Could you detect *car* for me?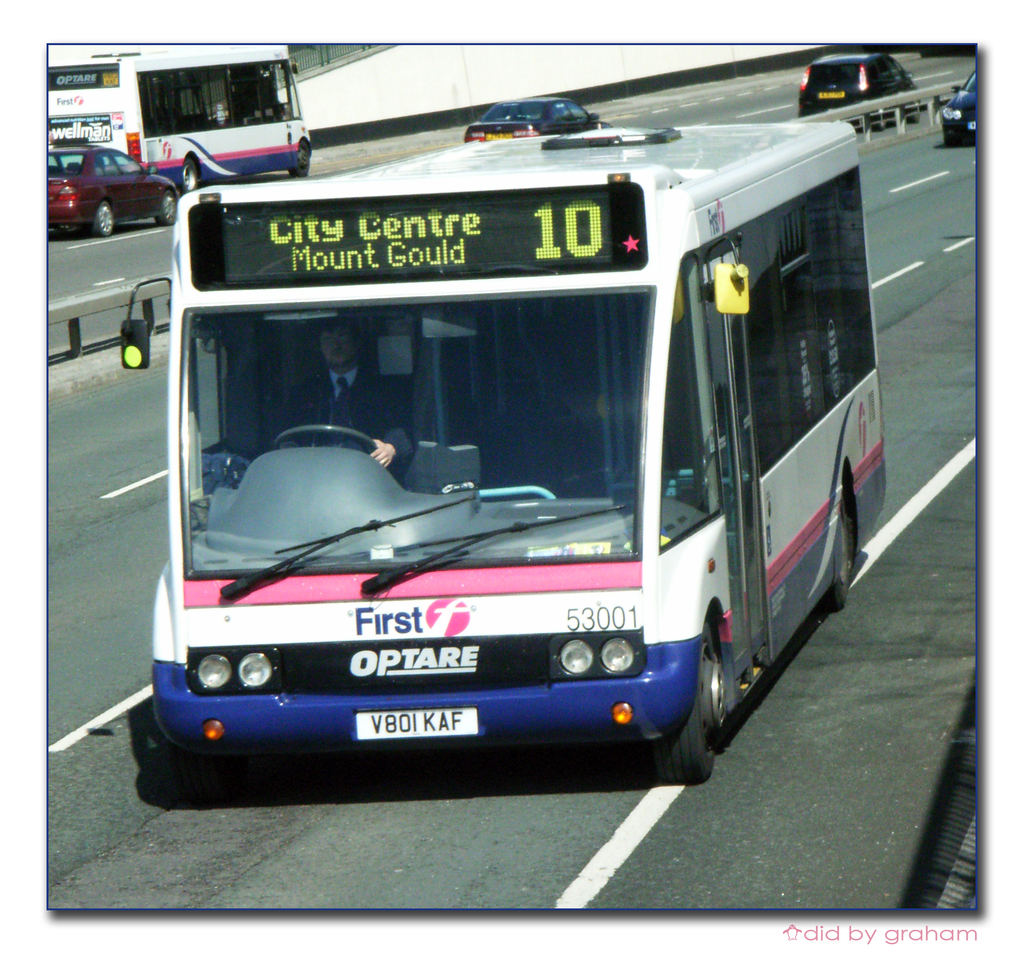
Detection result: detection(44, 131, 186, 241).
